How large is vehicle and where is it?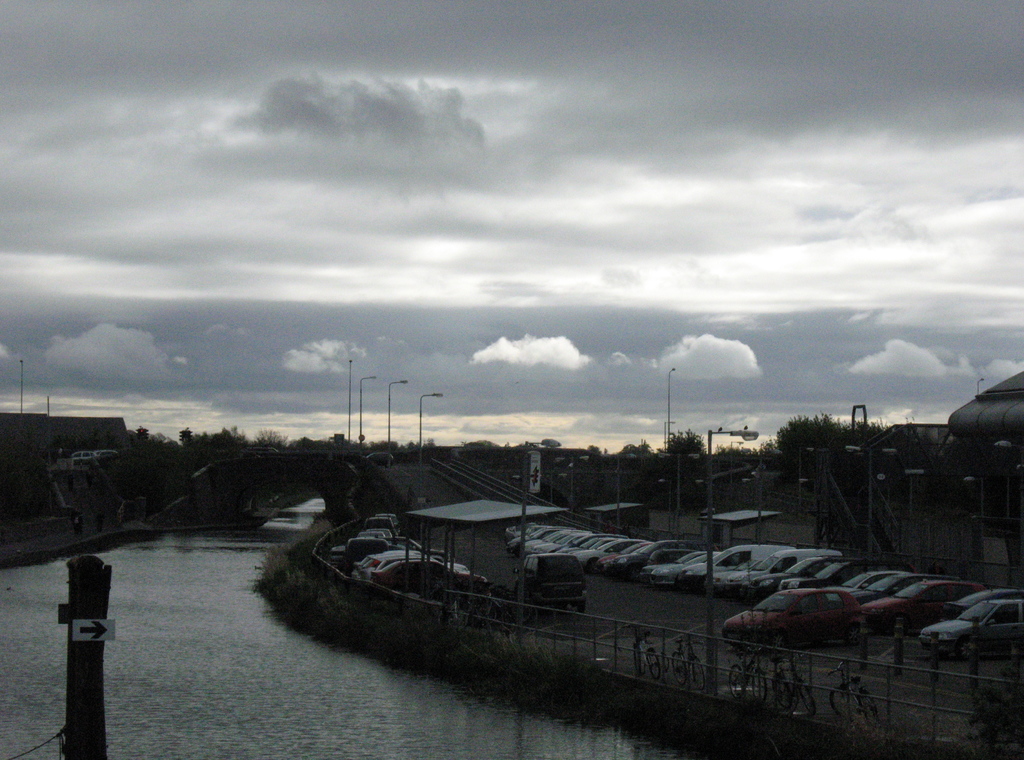
Bounding box: box(915, 604, 1023, 658).
